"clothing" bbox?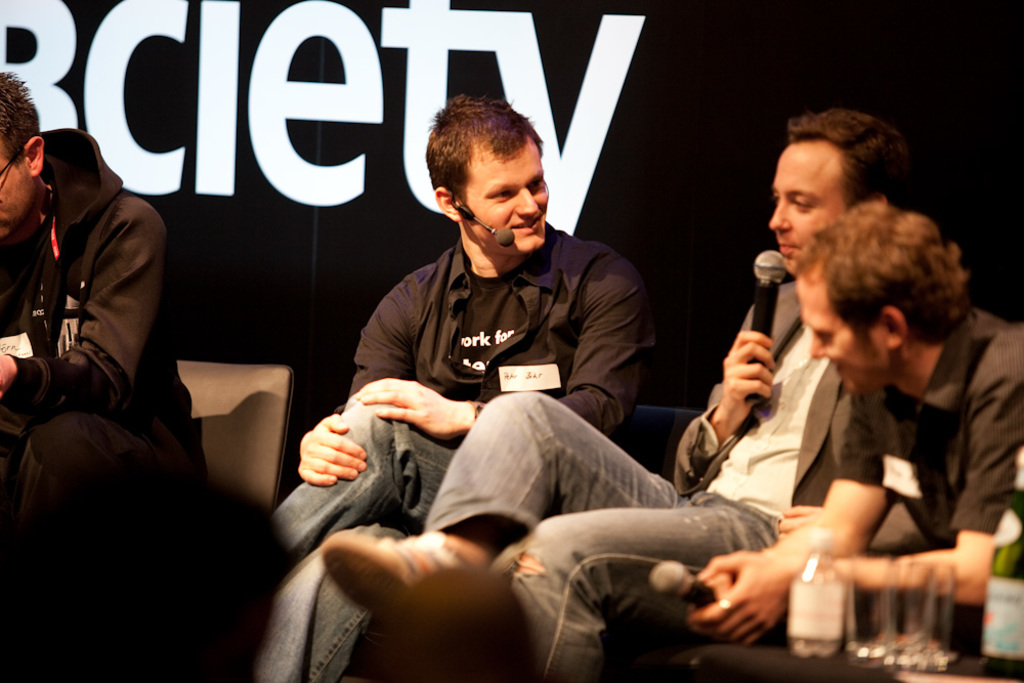
[x1=421, y1=272, x2=859, y2=682]
